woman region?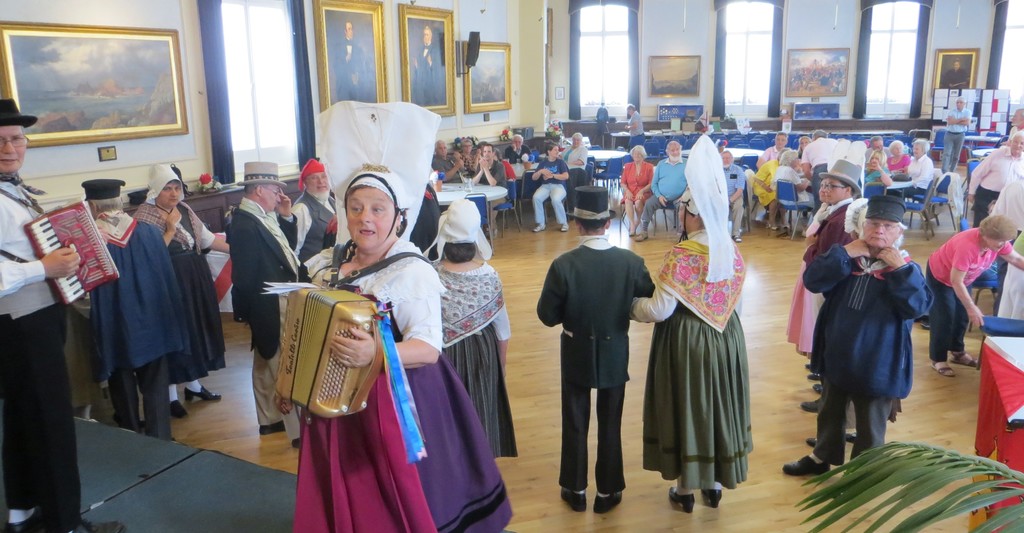
(x1=900, y1=135, x2=930, y2=190)
